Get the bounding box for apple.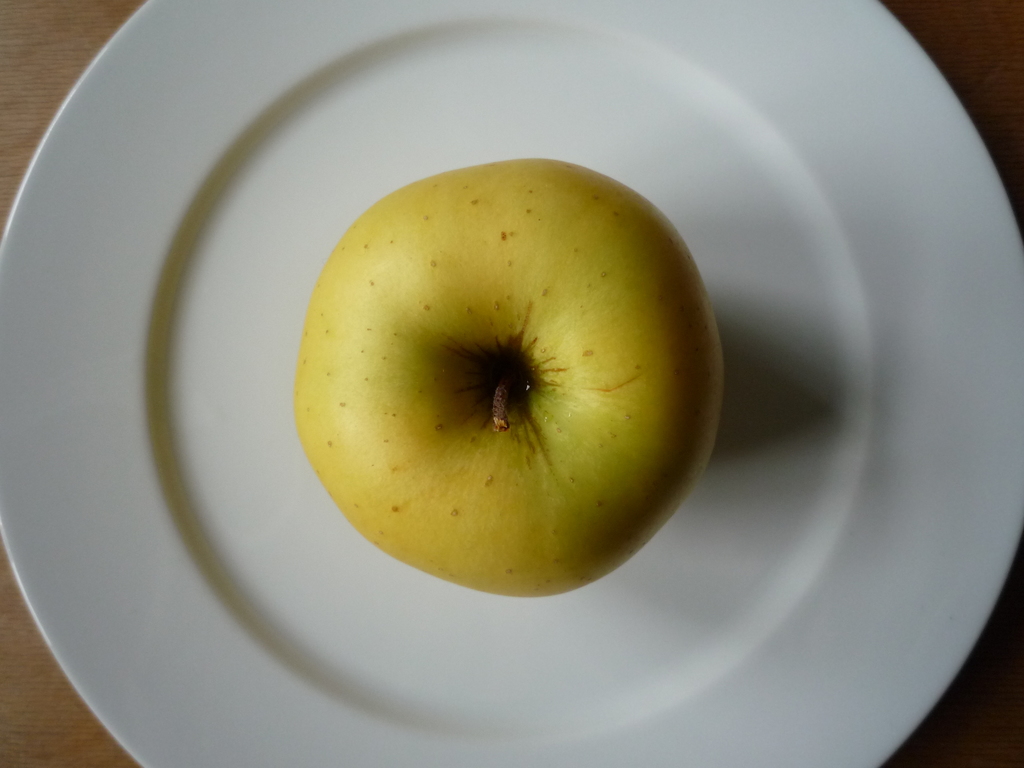
(left=292, top=148, right=717, bottom=596).
